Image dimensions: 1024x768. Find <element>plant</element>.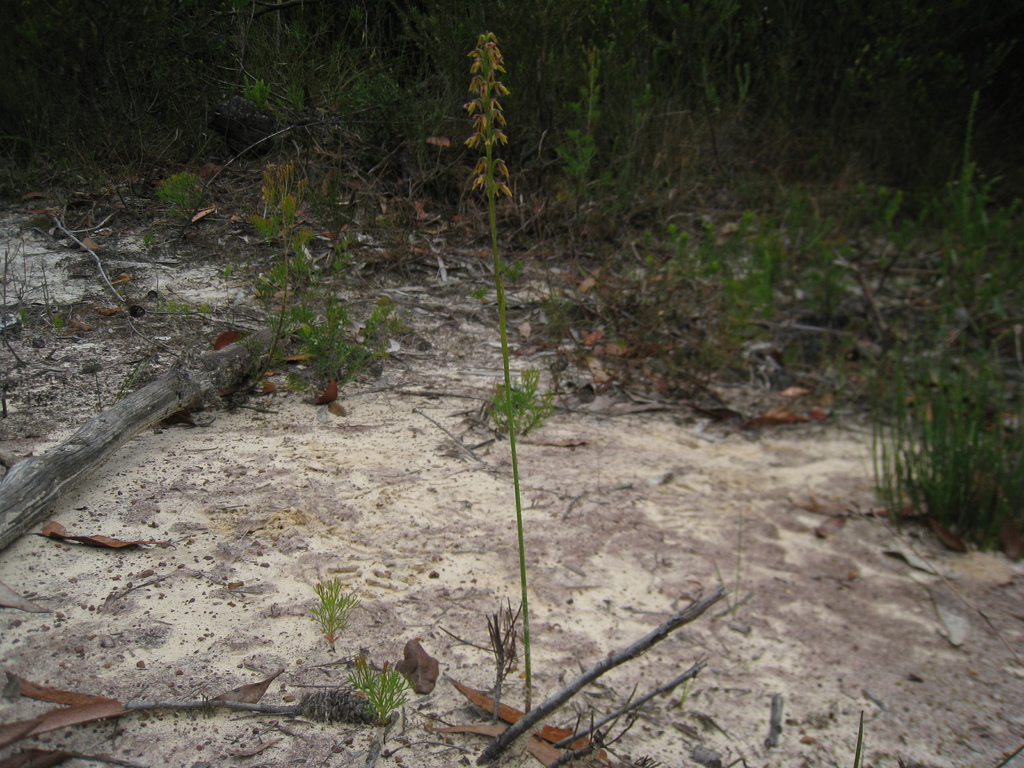
350:646:413:724.
